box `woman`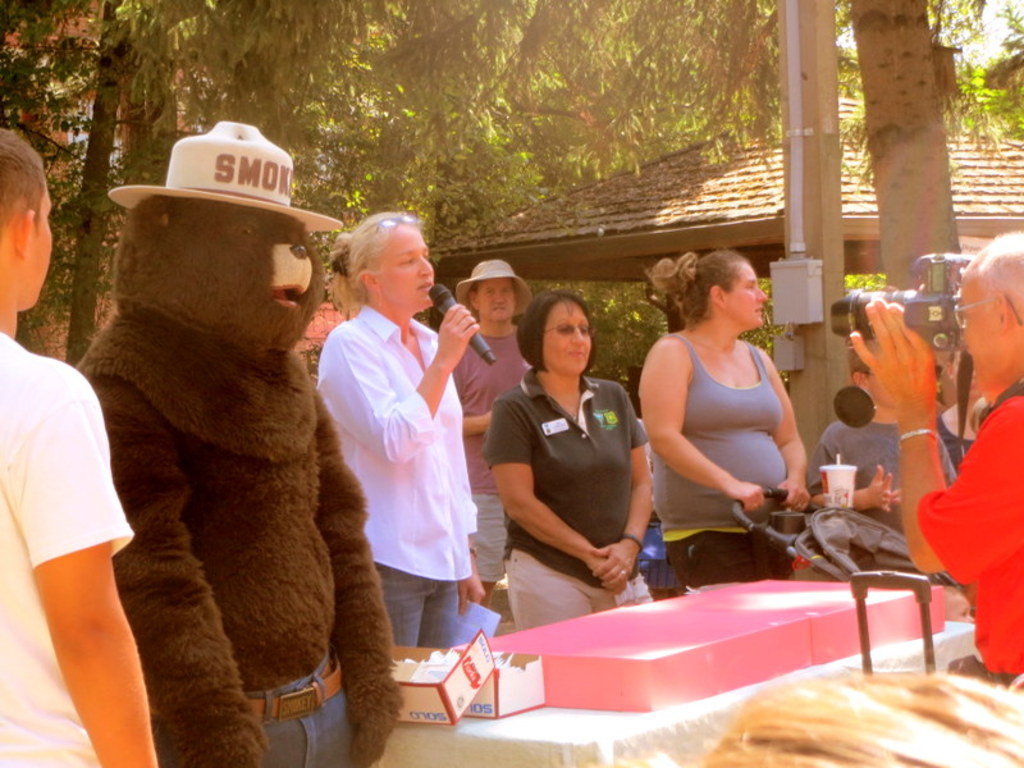
[x1=315, y1=209, x2=481, y2=646]
